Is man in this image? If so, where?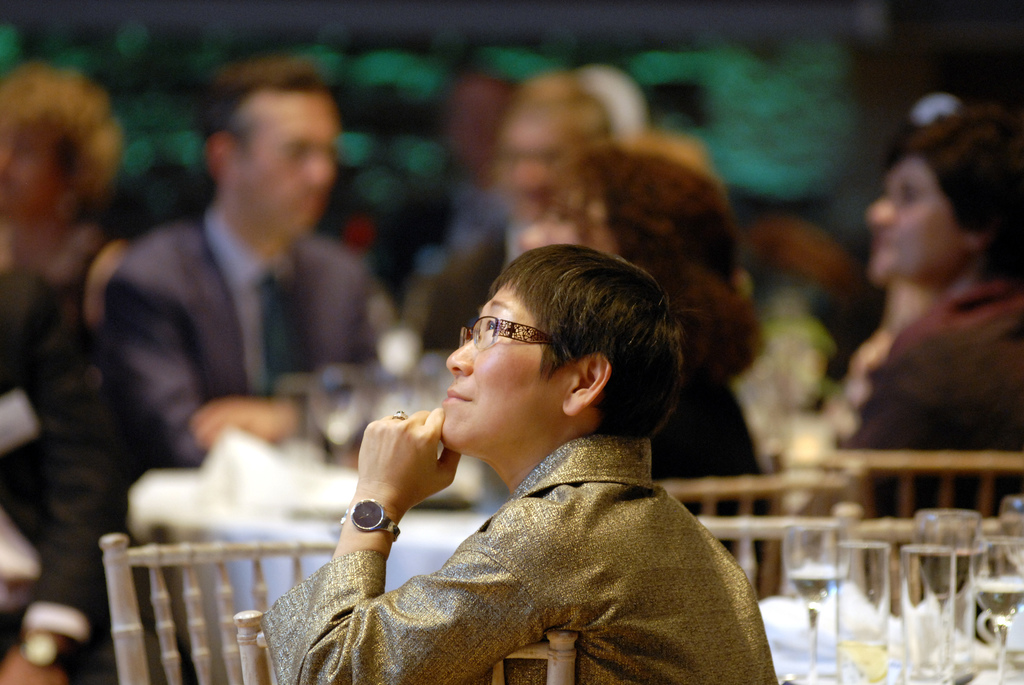
Yes, at <bbox>108, 38, 431, 531</bbox>.
